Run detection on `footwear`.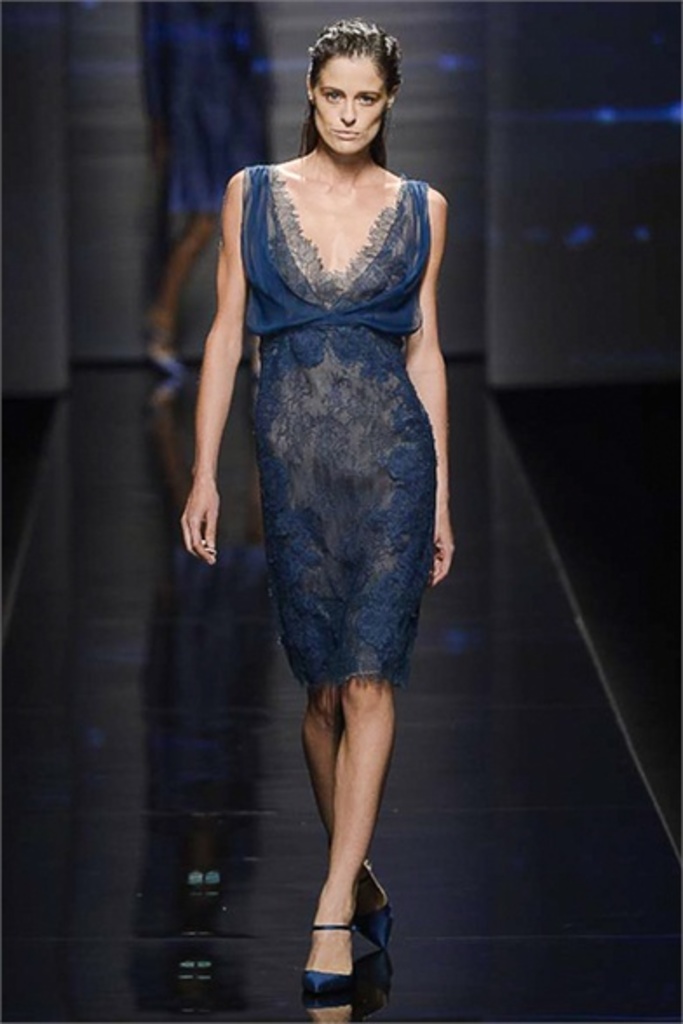
Result: locate(355, 864, 397, 951).
